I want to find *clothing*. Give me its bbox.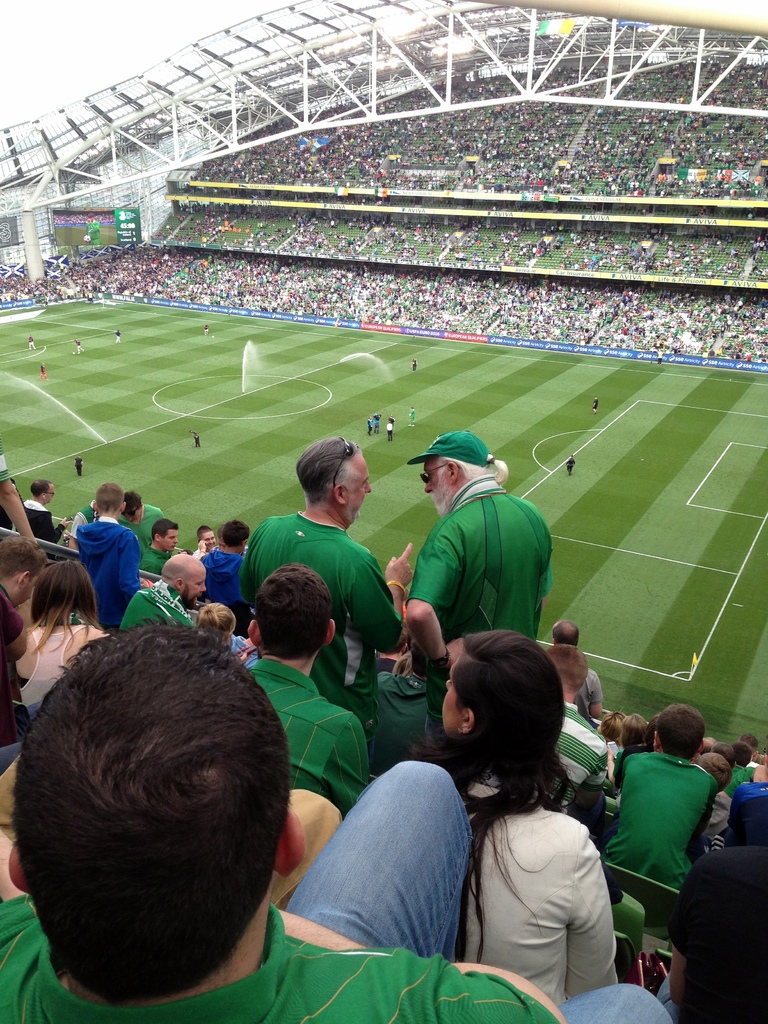
[195, 548, 255, 615].
